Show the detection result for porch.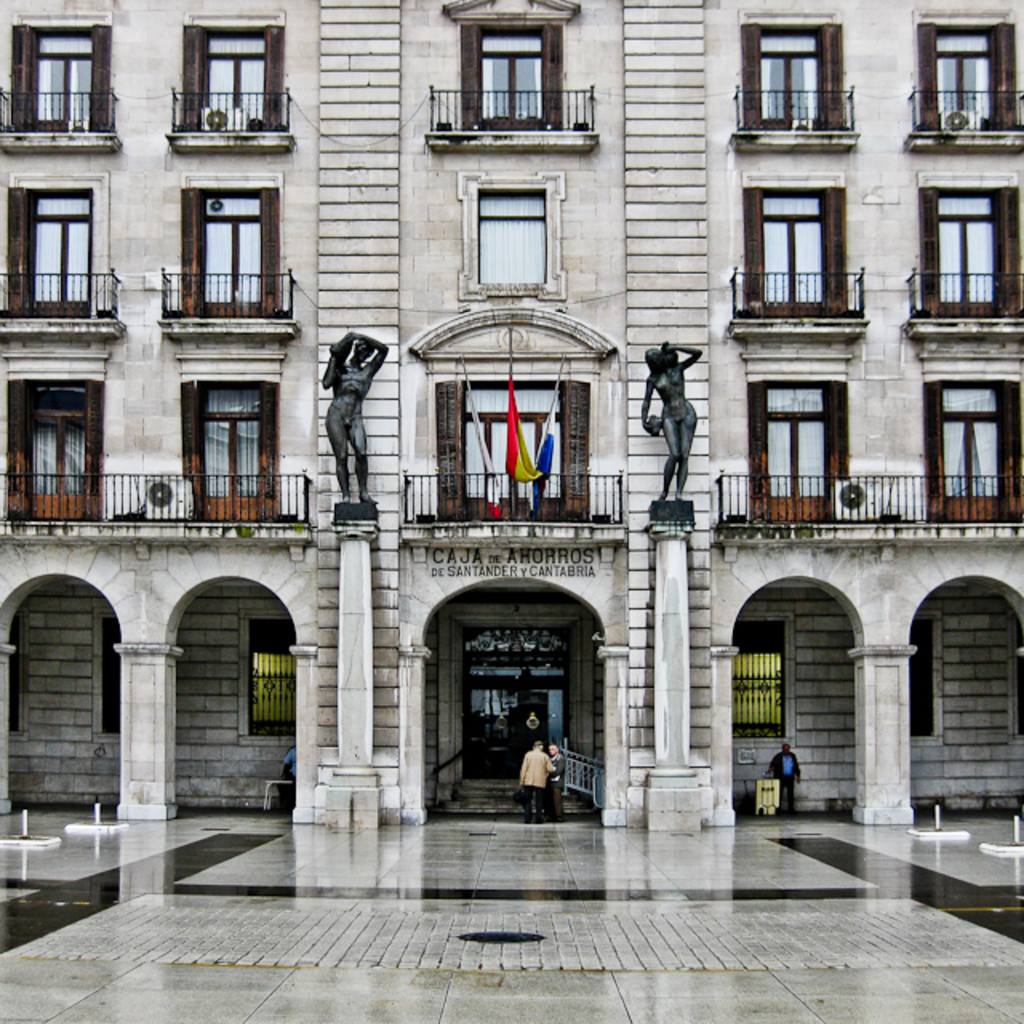
[387,448,629,549].
